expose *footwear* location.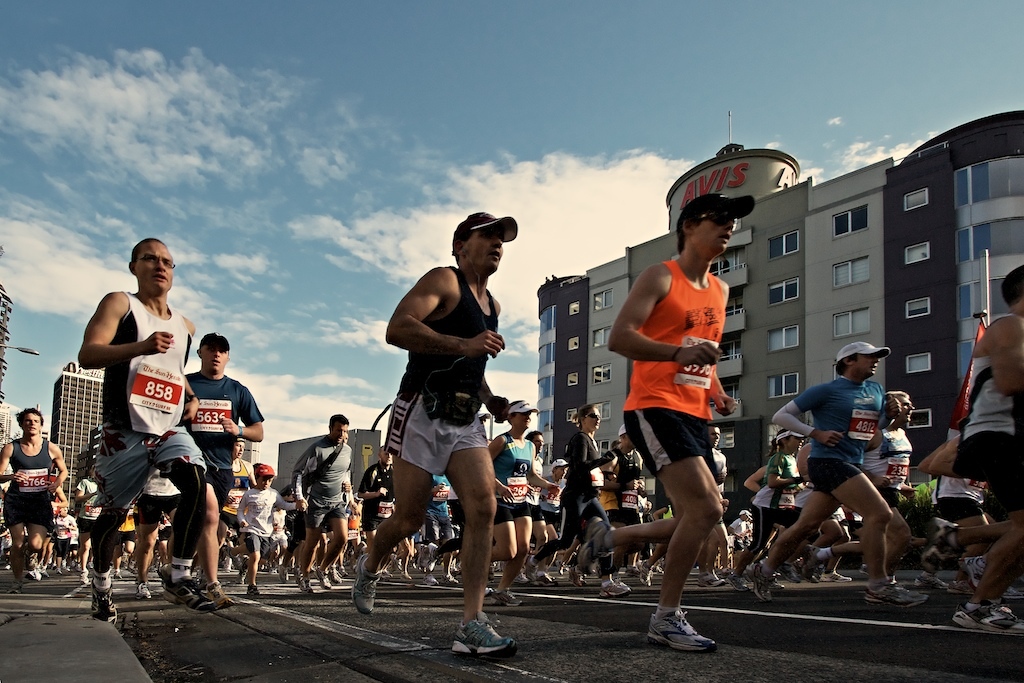
Exposed at bbox(452, 609, 517, 655).
